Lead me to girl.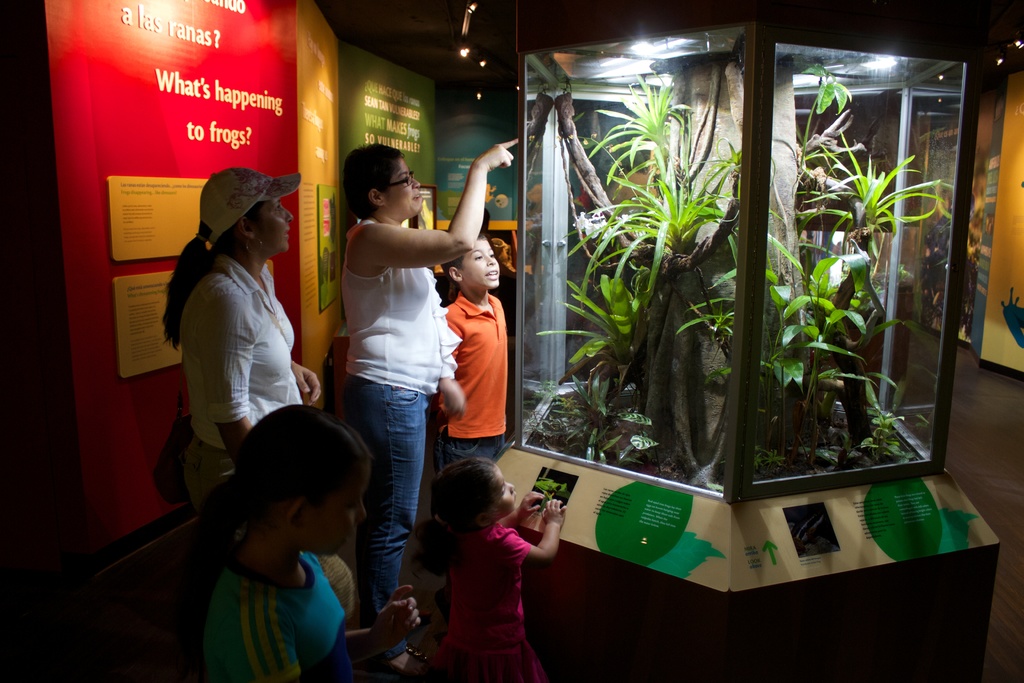
Lead to bbox(414, 457, 568, 682).
